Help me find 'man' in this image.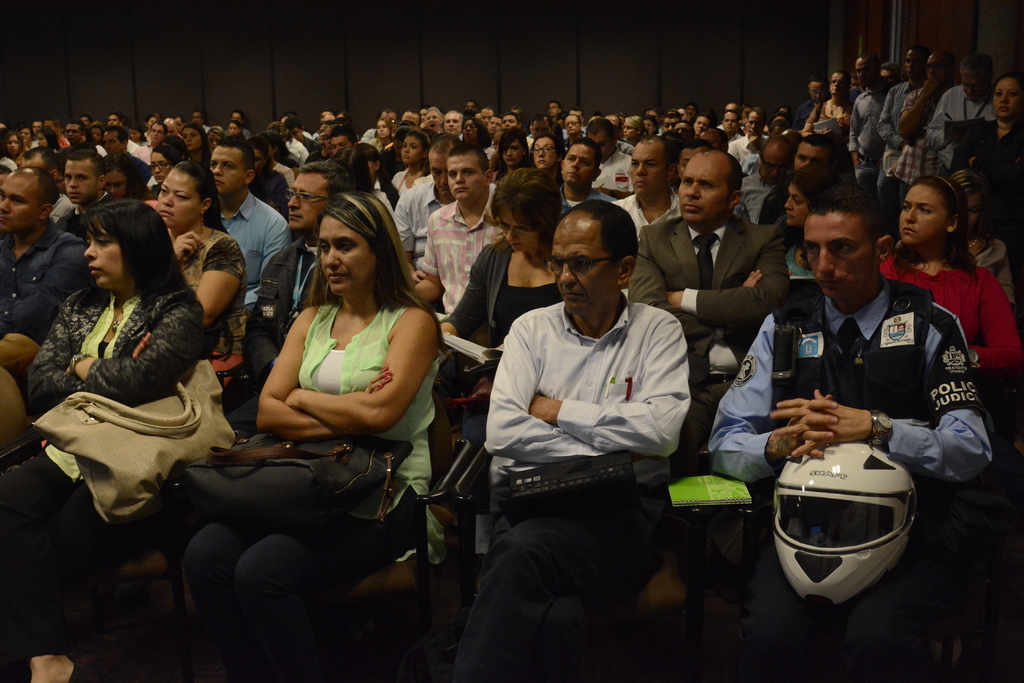
Found it: x1=465, y1=209, x2=716, y2=565.
